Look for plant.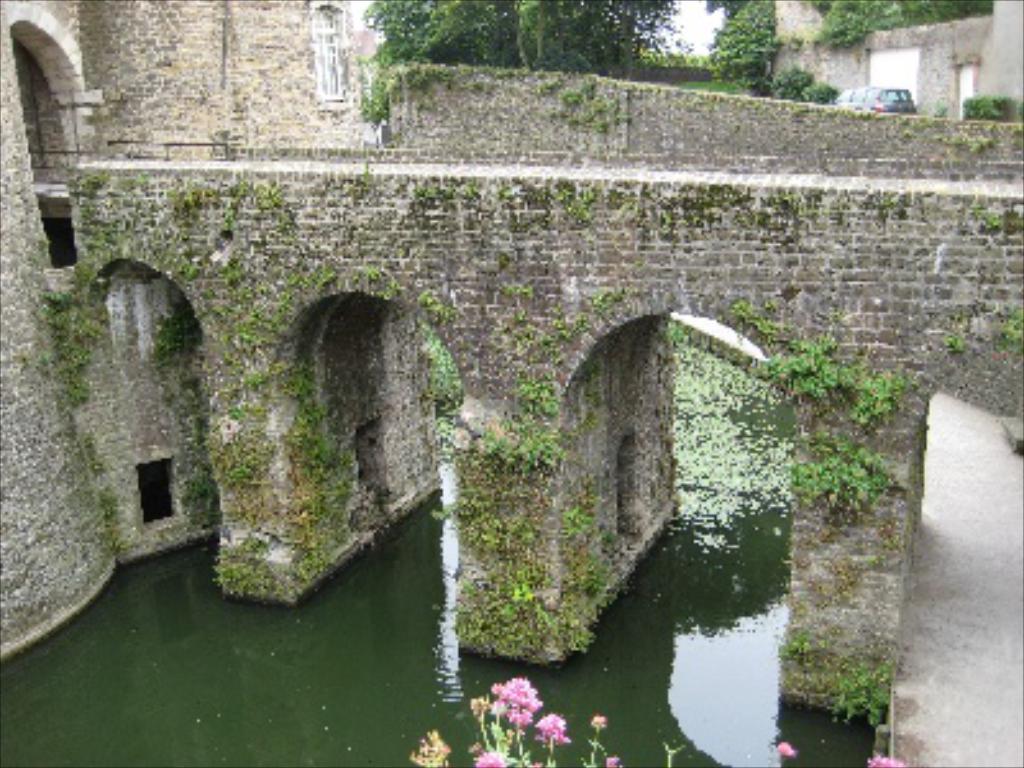
Found: Rect(497, 271, 535, 302).
